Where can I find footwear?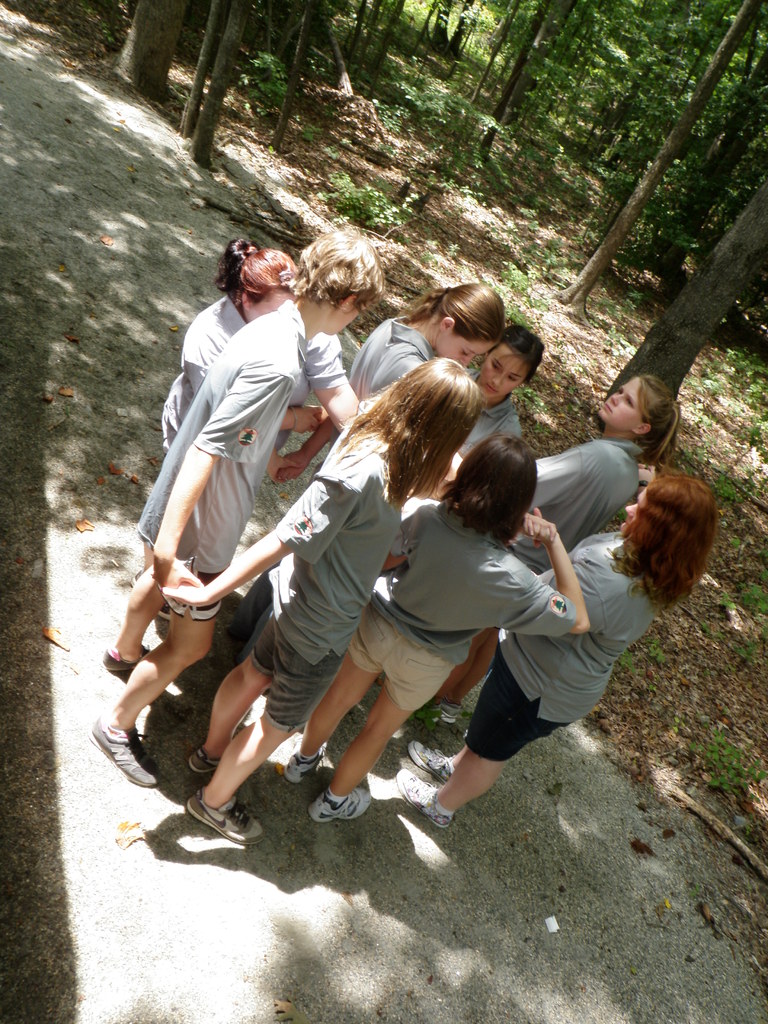
You can find it at 100,640,148,678.
